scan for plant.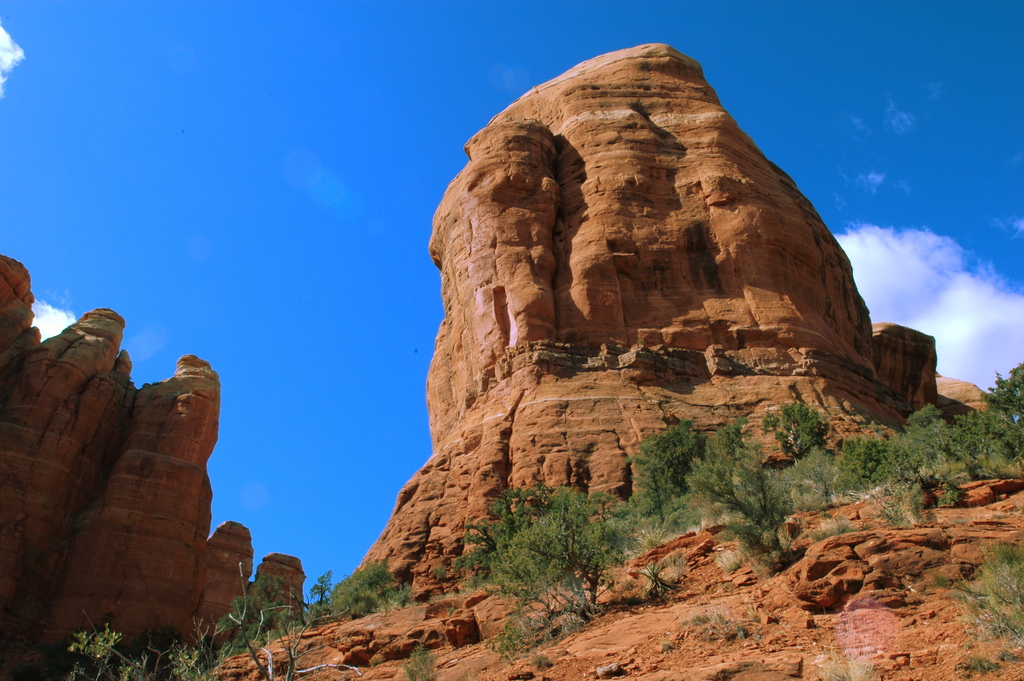
Scan result: bbox=[810, 606, 879, 680].
